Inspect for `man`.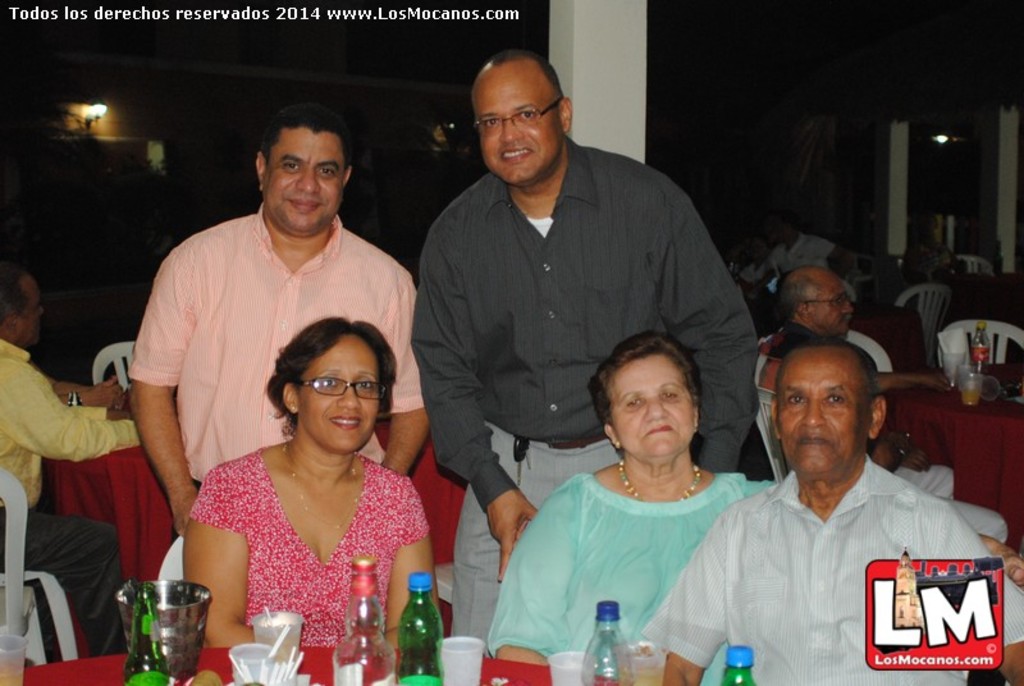
Inspection: bbox=(755, 266, 1006, 531).
